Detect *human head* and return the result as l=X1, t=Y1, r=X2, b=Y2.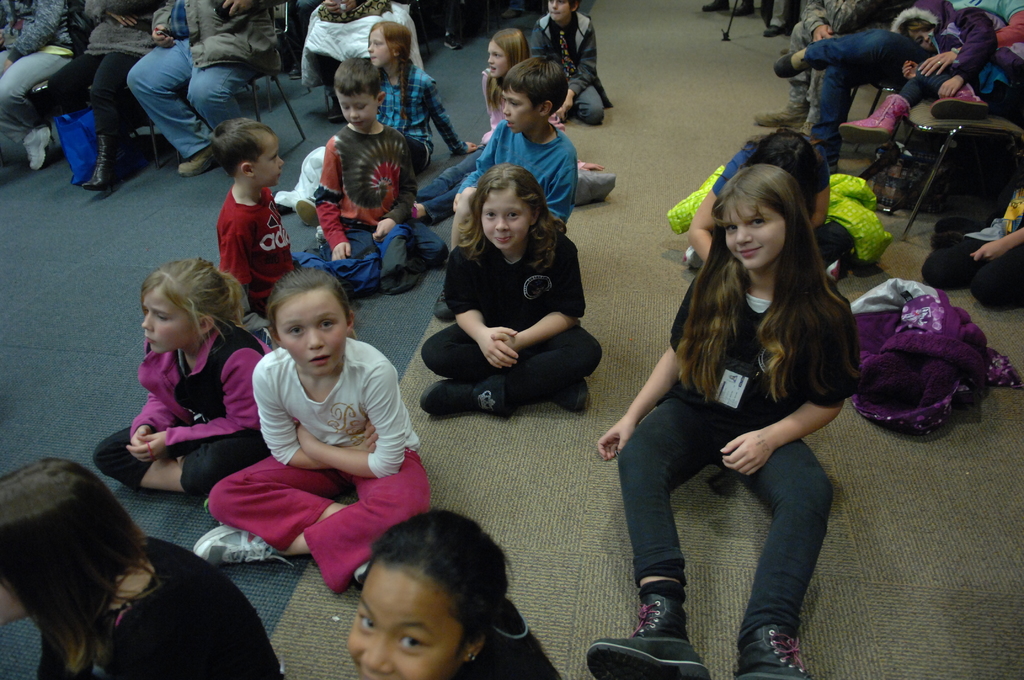
l=902, t=0, r=952, b=49.
